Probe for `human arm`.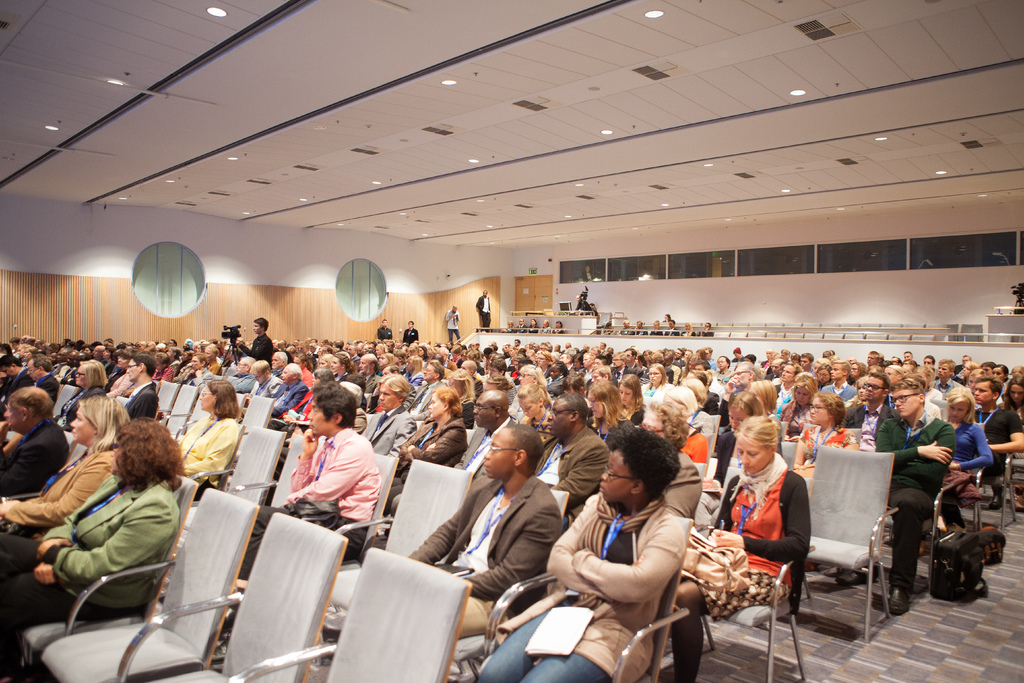
Probe result: {"left": 783, "top": 427, "right": 811, "bottom": 467}.
